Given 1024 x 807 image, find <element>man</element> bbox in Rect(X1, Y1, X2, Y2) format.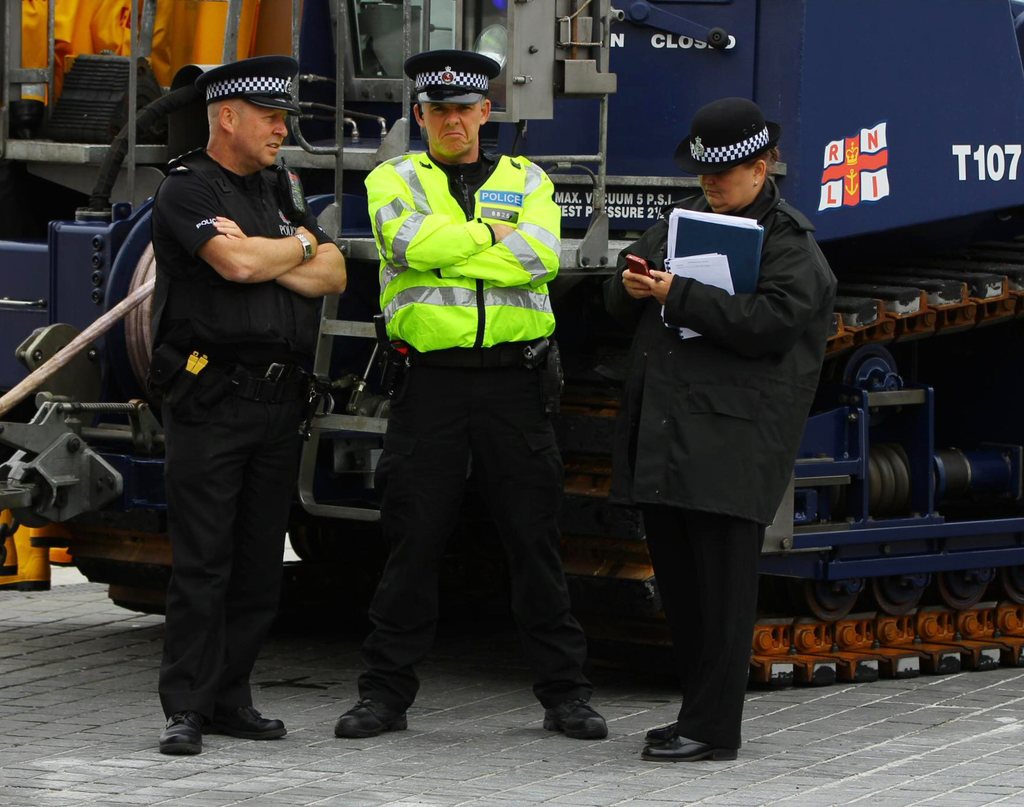
Rect(144, 53, 349, 753).
